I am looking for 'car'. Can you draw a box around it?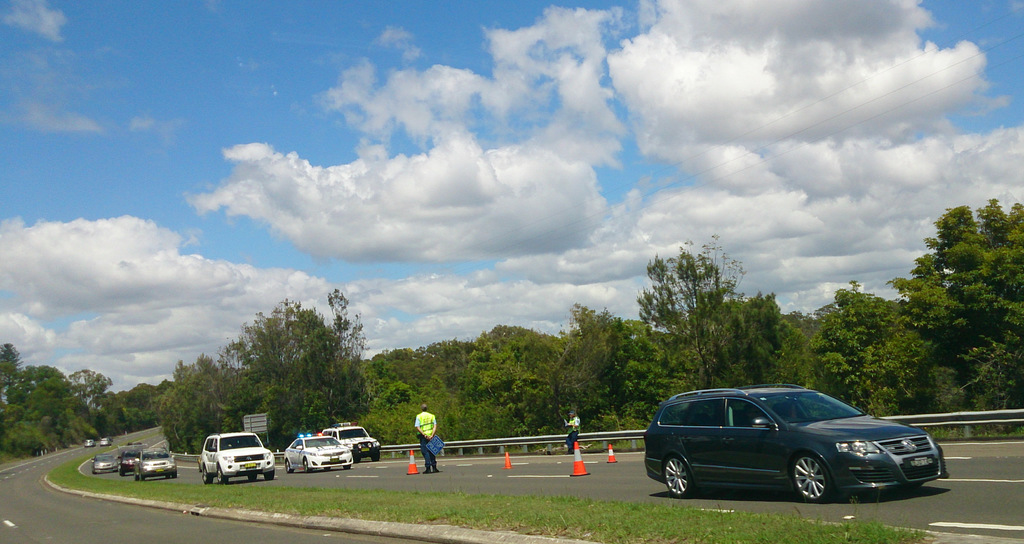
Sure, the bounding box is 84/441/93/449.
